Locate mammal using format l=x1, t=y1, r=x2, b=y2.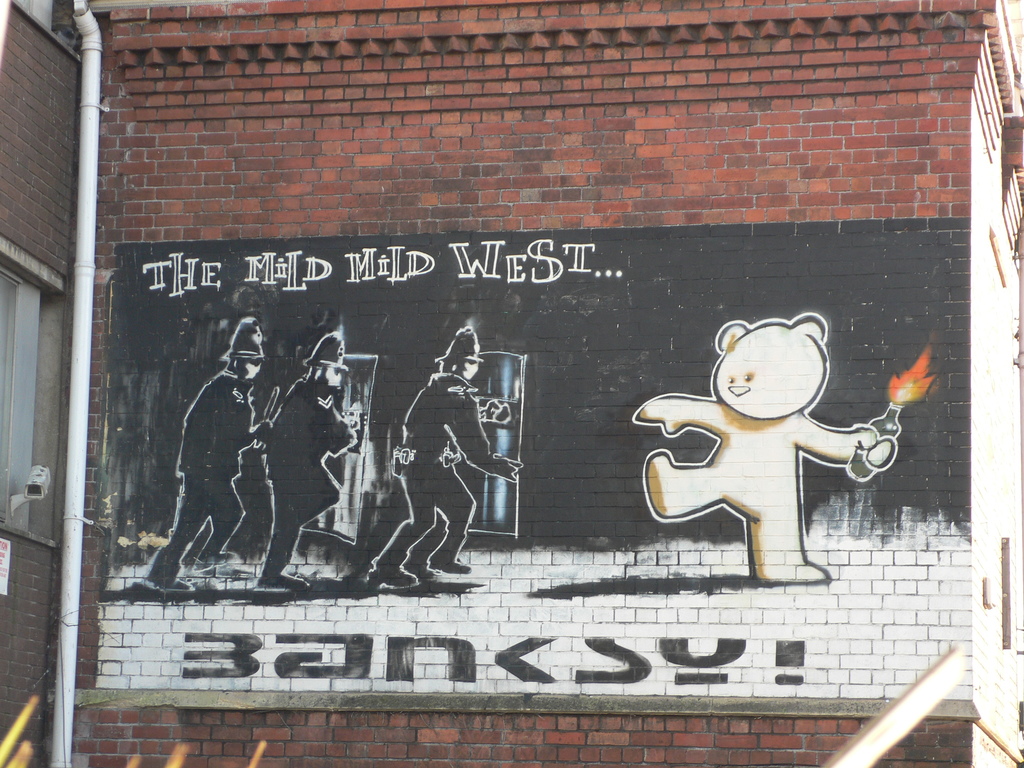
l=262, t=325, r=361, b=590.
